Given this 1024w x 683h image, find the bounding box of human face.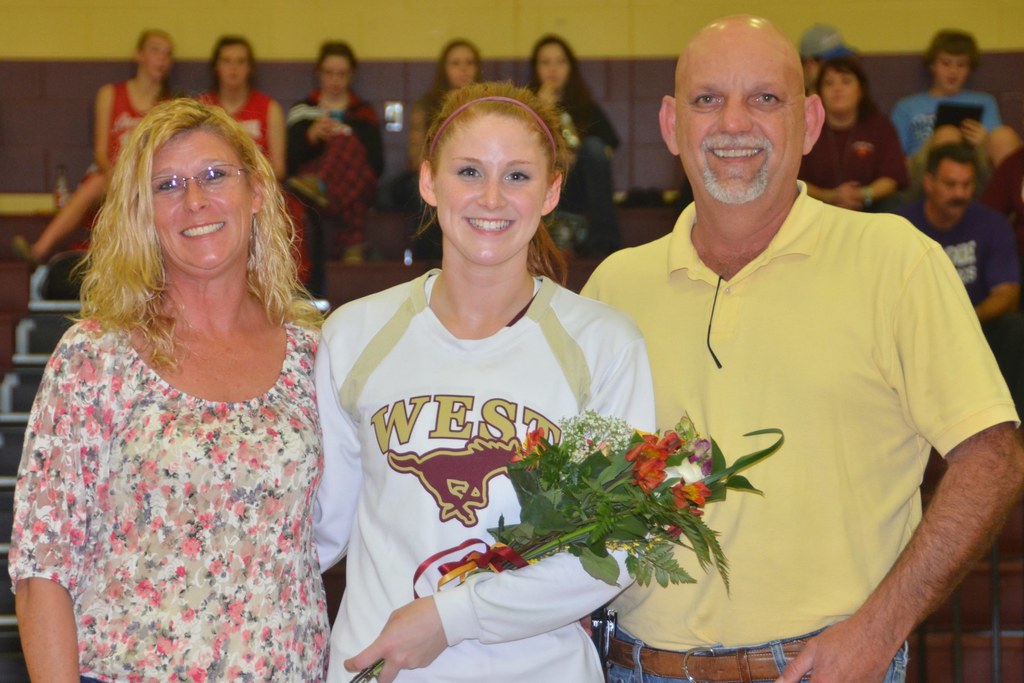
x1=938, y1=47, x2=965, y2=88.
